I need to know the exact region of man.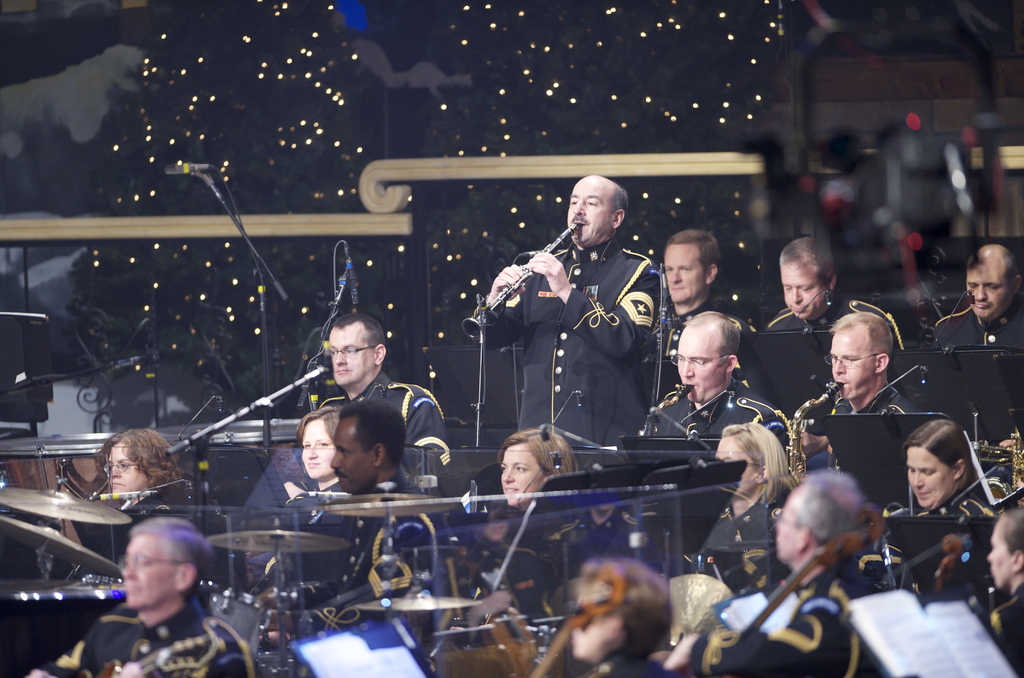
Region: [653,228,755,348].
